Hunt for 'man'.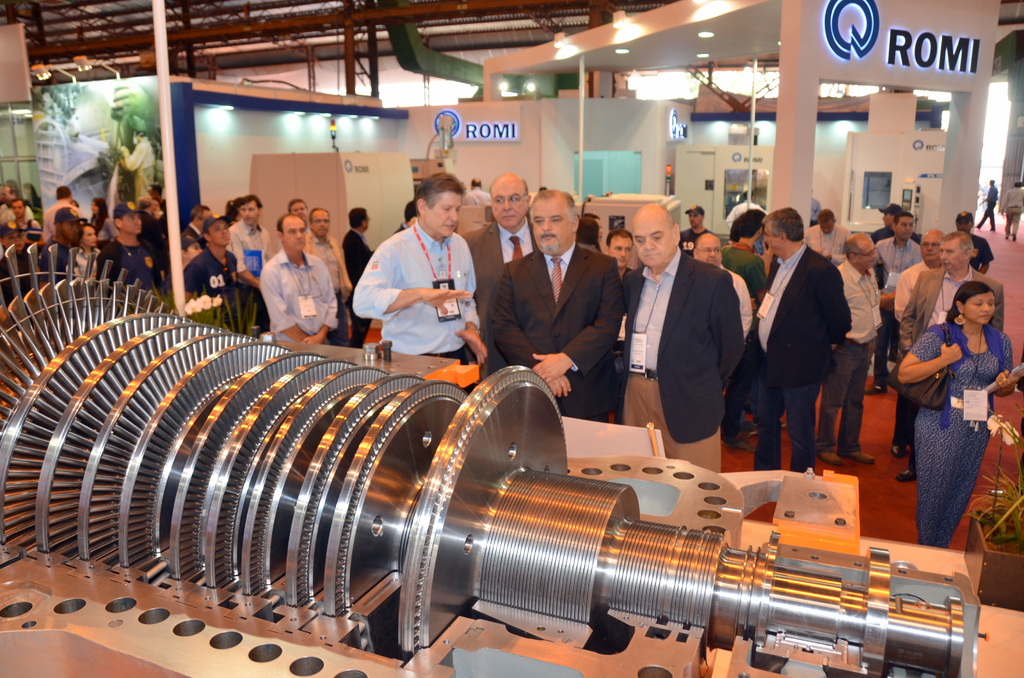
Hunted down at <region>0, 180, 38, 227</region>.
